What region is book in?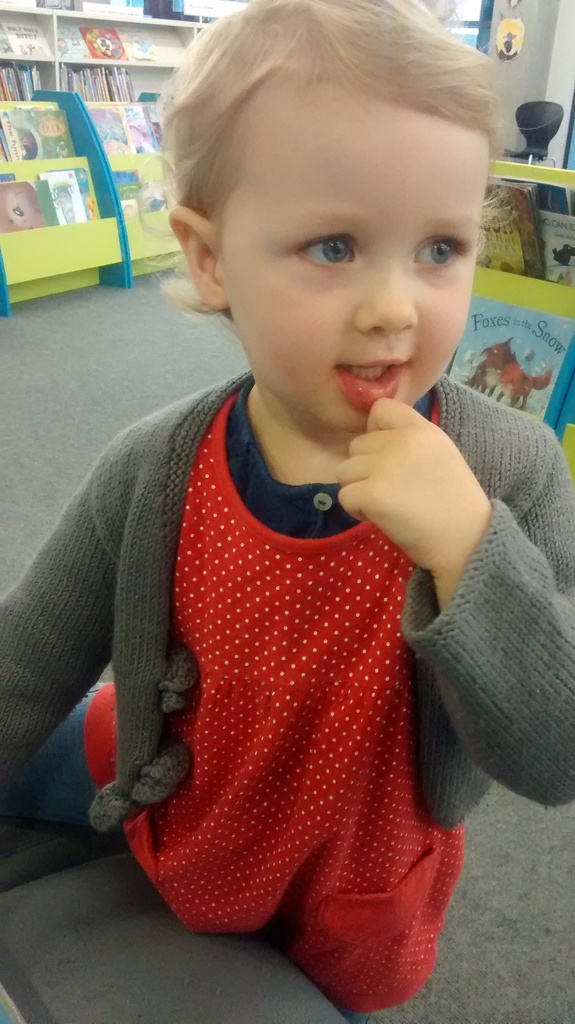
x1=530, y1=209, x2=574, y2=294.
